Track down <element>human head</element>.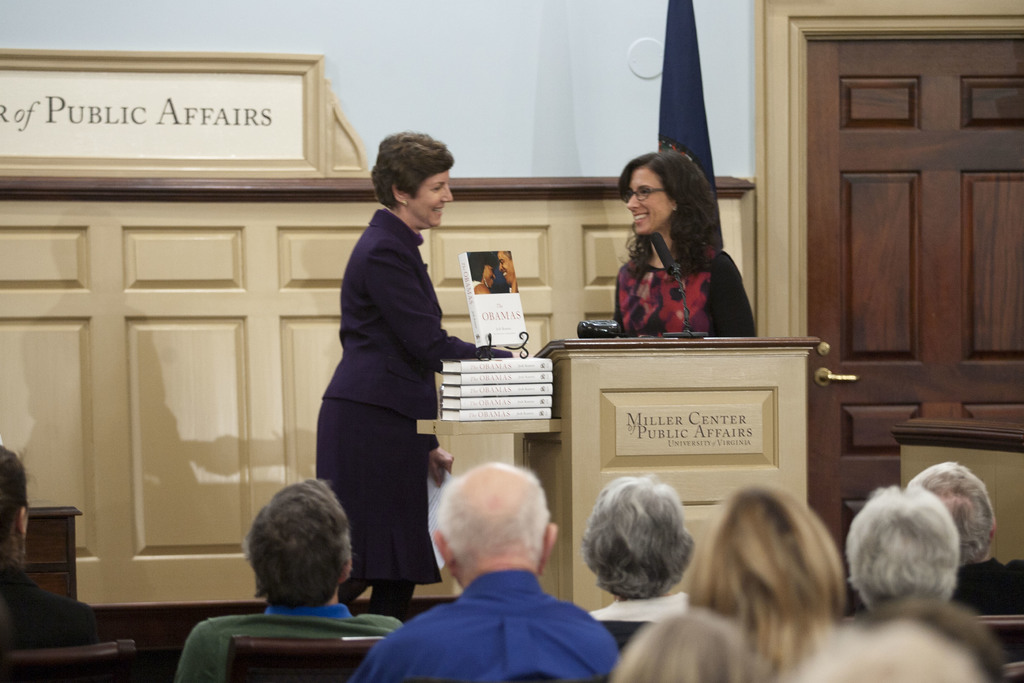
Tracked to crop(242, 479, 355, 607).
